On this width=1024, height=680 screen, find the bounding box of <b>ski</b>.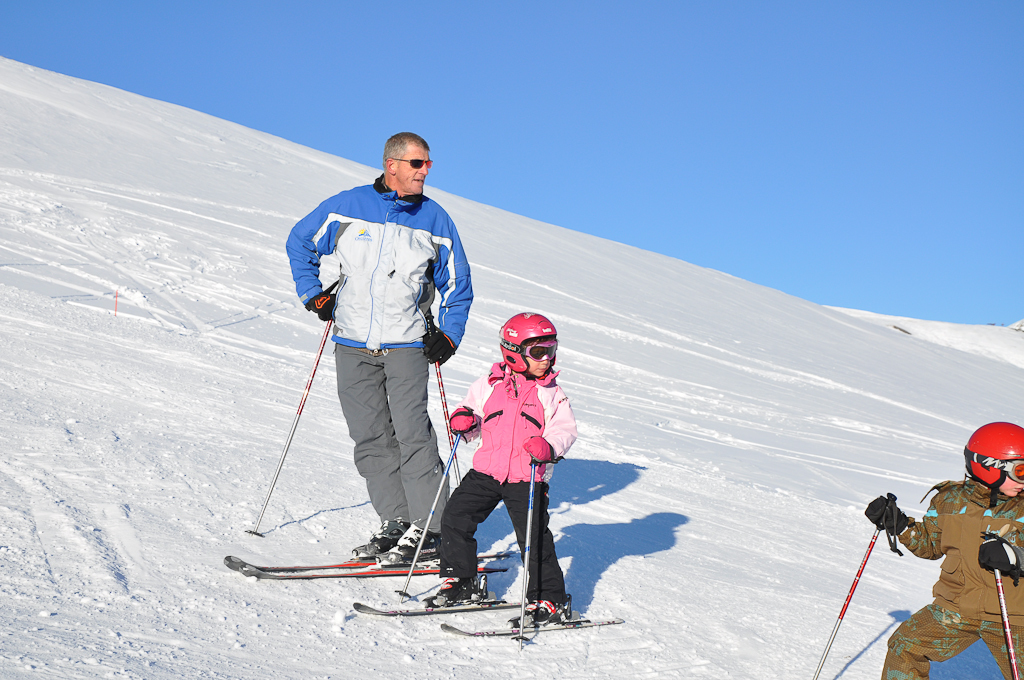
Bounding box: (left=226, top=553, right=518, bottom=587).
